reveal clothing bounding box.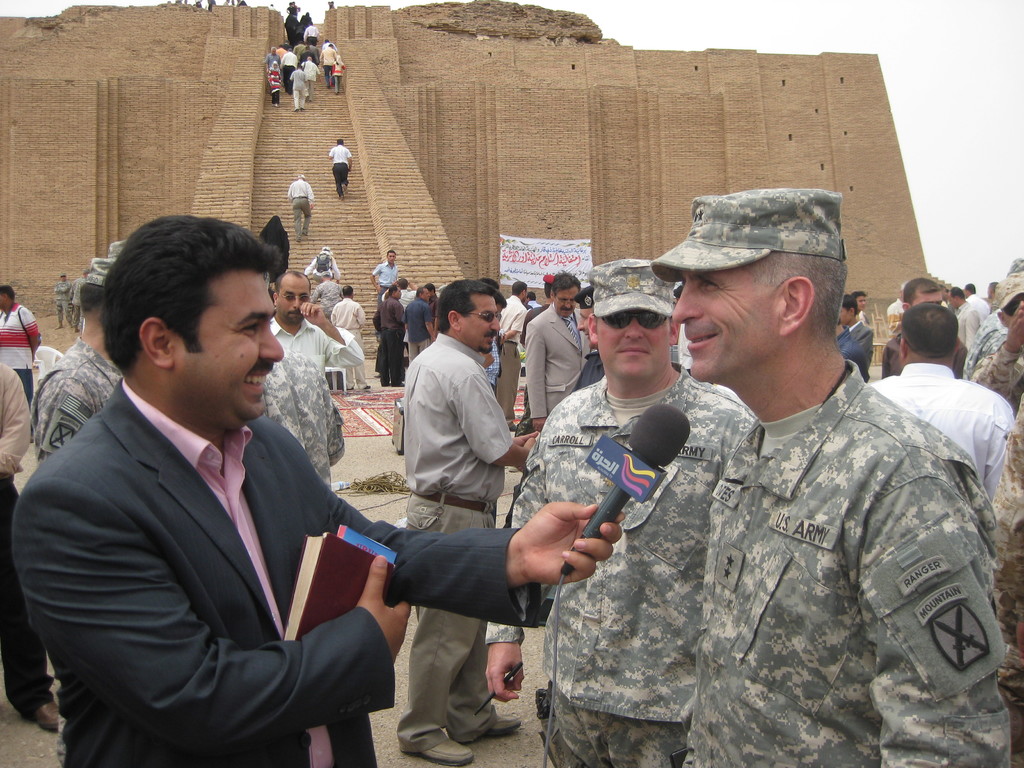
Revealed: <region>279, 51, 296, 92</region>.
